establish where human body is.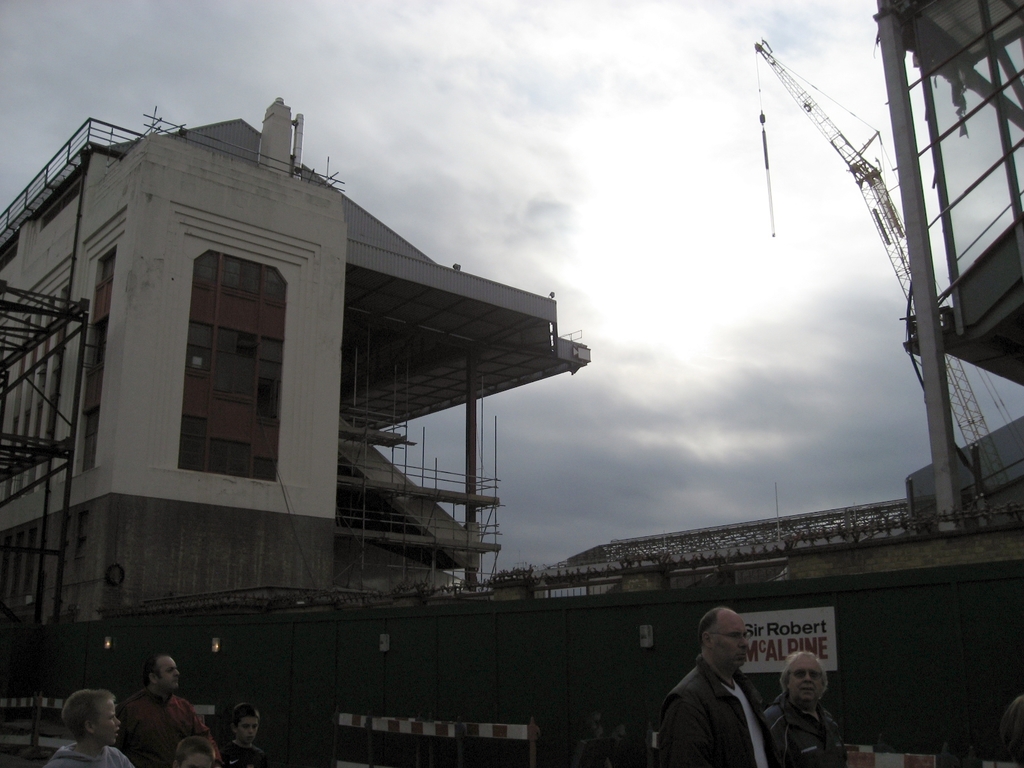
Established at 45:691:135:767.
